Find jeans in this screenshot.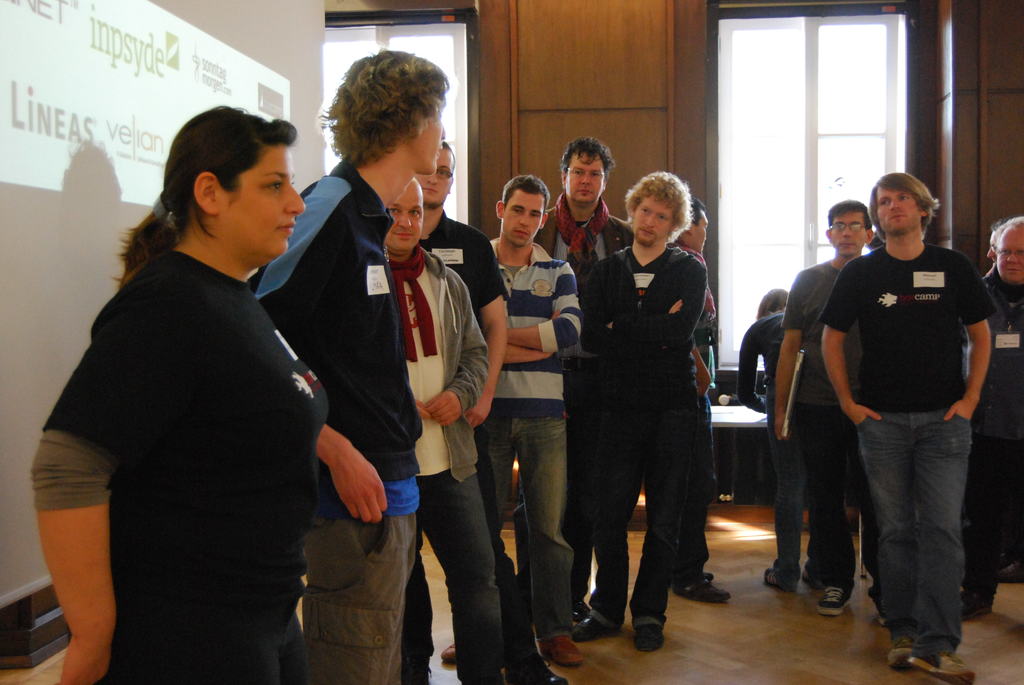
The bounding box for jeans is <bbox>854, 394, 978, 665</bbox>.
